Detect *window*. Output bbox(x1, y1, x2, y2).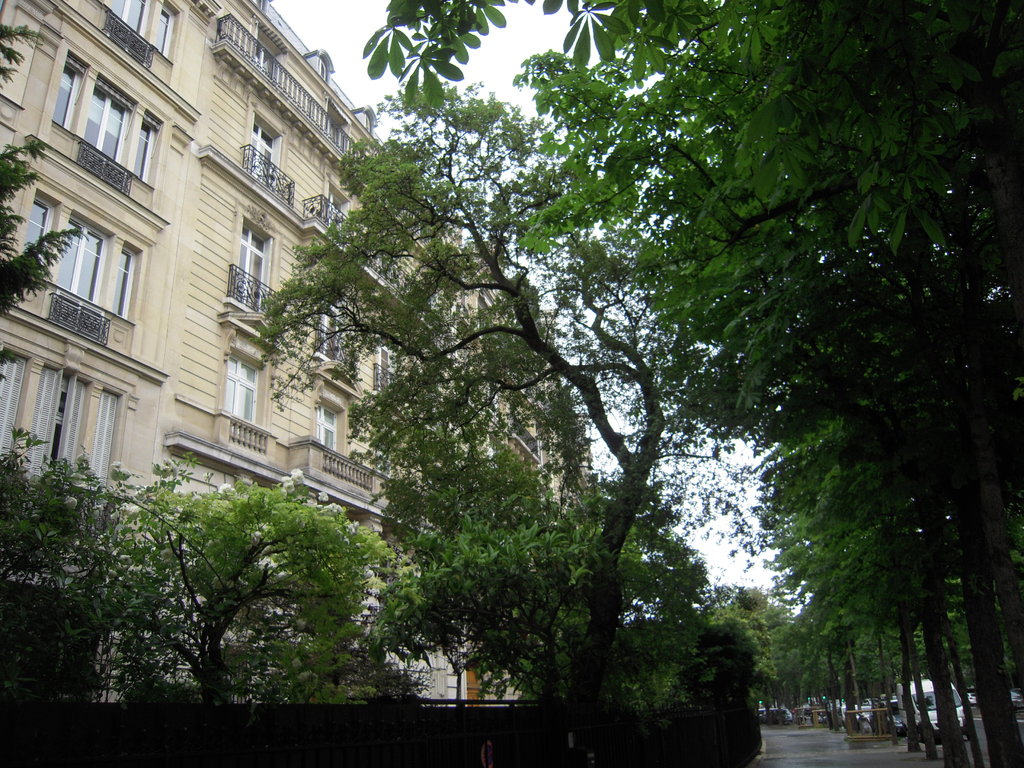
bbox(22, 196, 55, 275).
